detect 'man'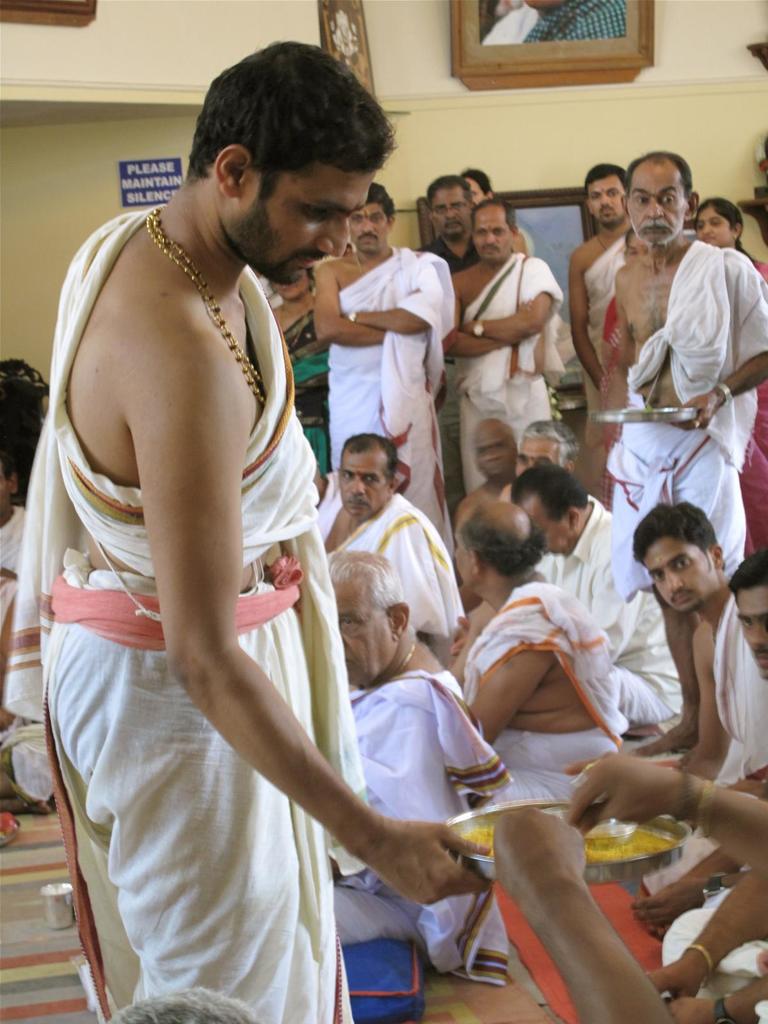
[682,571,764,856]
